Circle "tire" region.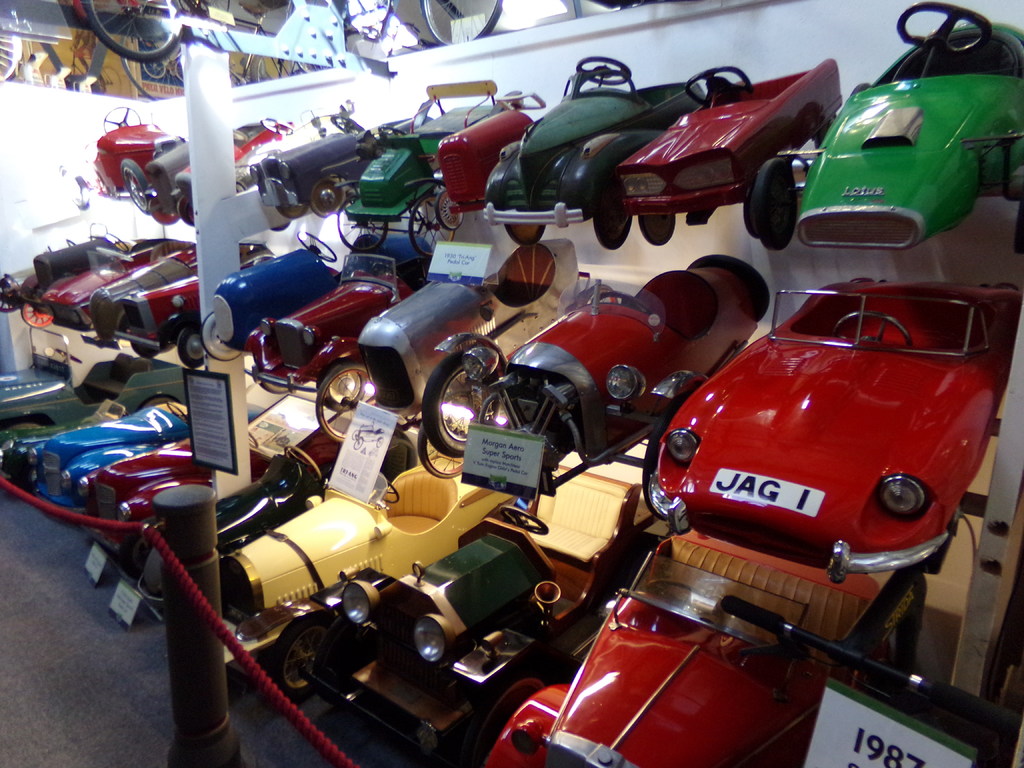
Region: l=0, t=287, r=15, b=312.
